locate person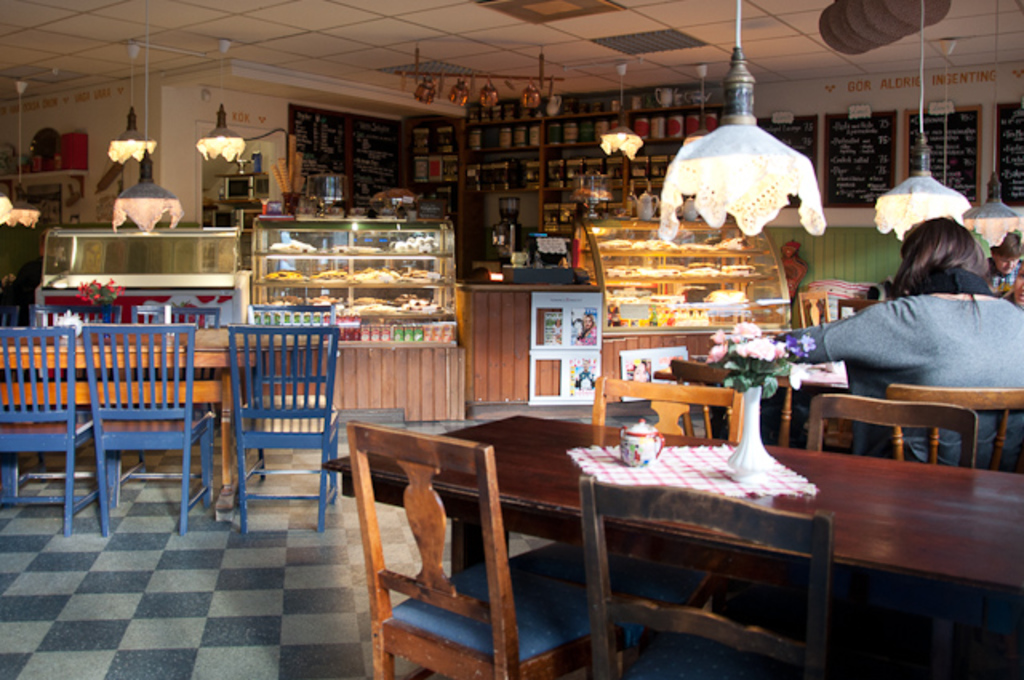
{"x1": 778, "y1": 214, "x2": 1022, "y2": 475}
